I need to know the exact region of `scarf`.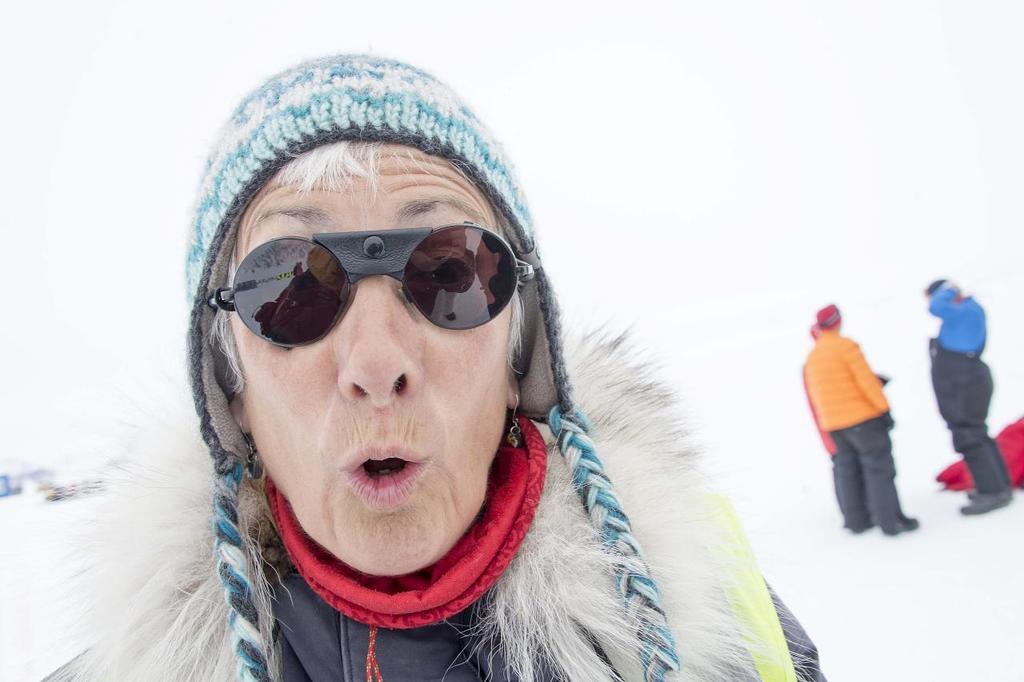
Region: box=[271, 415, 551, 681].
